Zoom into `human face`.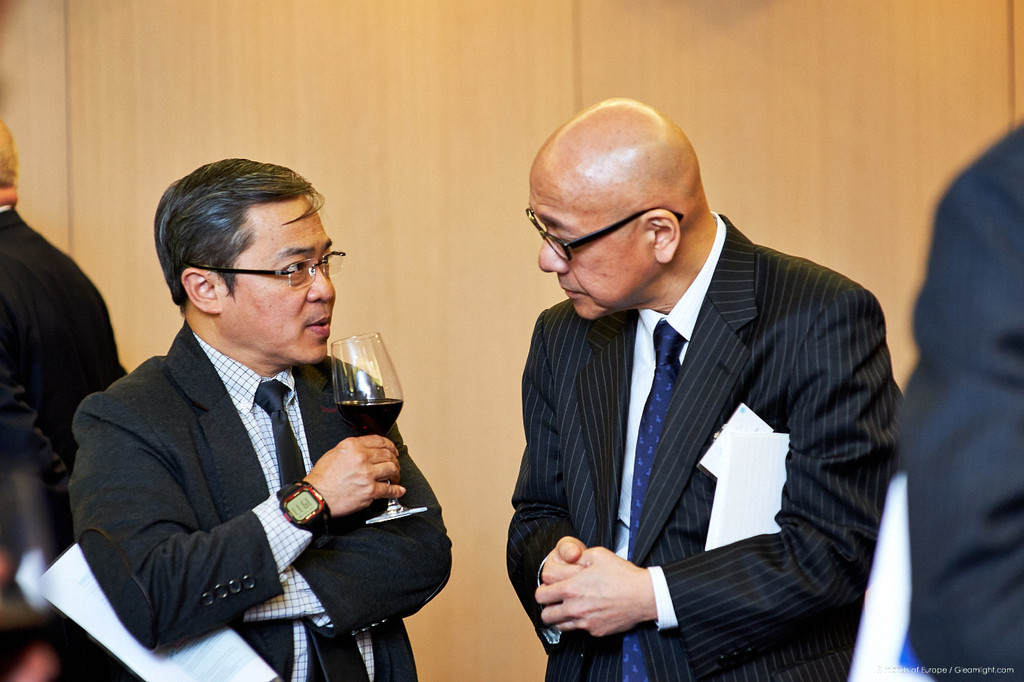
Zoom target: rect(214, 199, 336, 361).
